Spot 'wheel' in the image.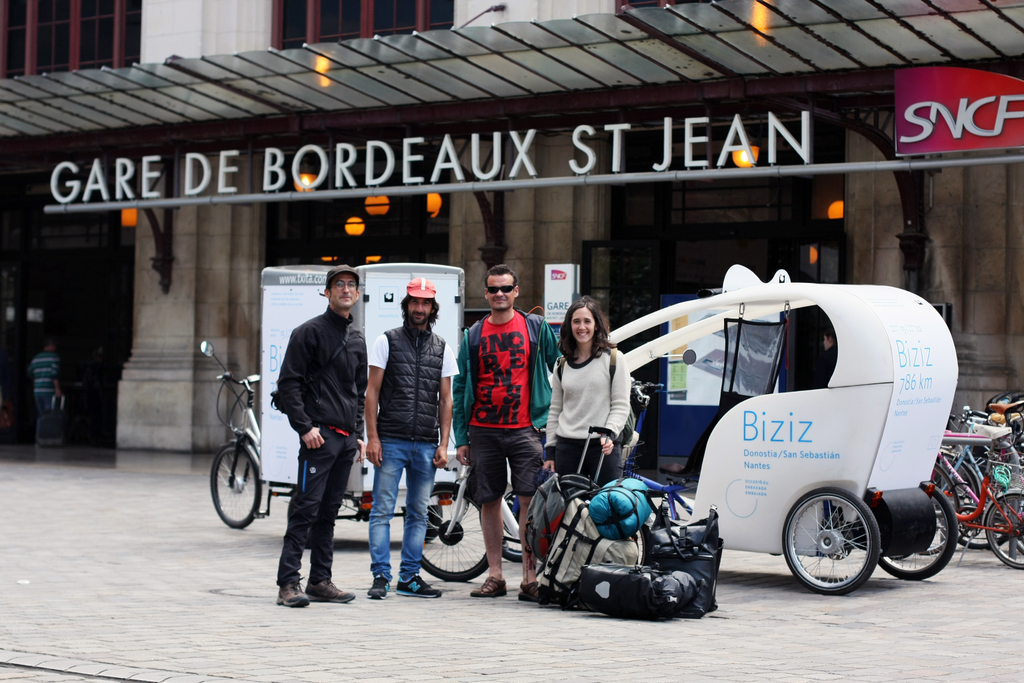
'wheel' found at [871, 477, 959, 576].
